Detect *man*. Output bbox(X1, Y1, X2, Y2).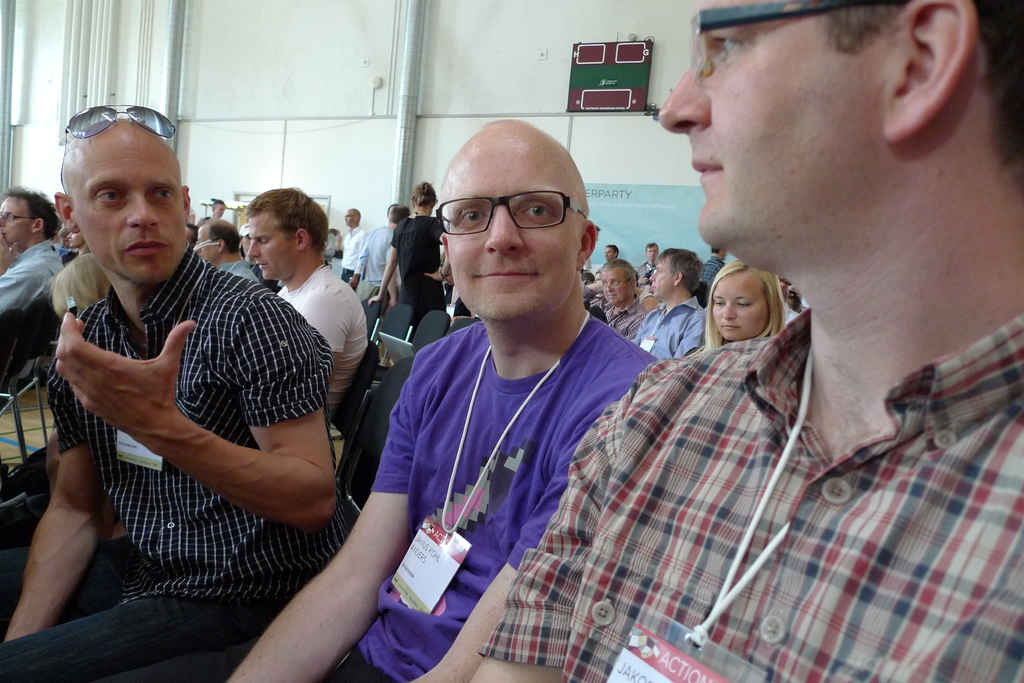
bbox(225, 115, 656, 682).
